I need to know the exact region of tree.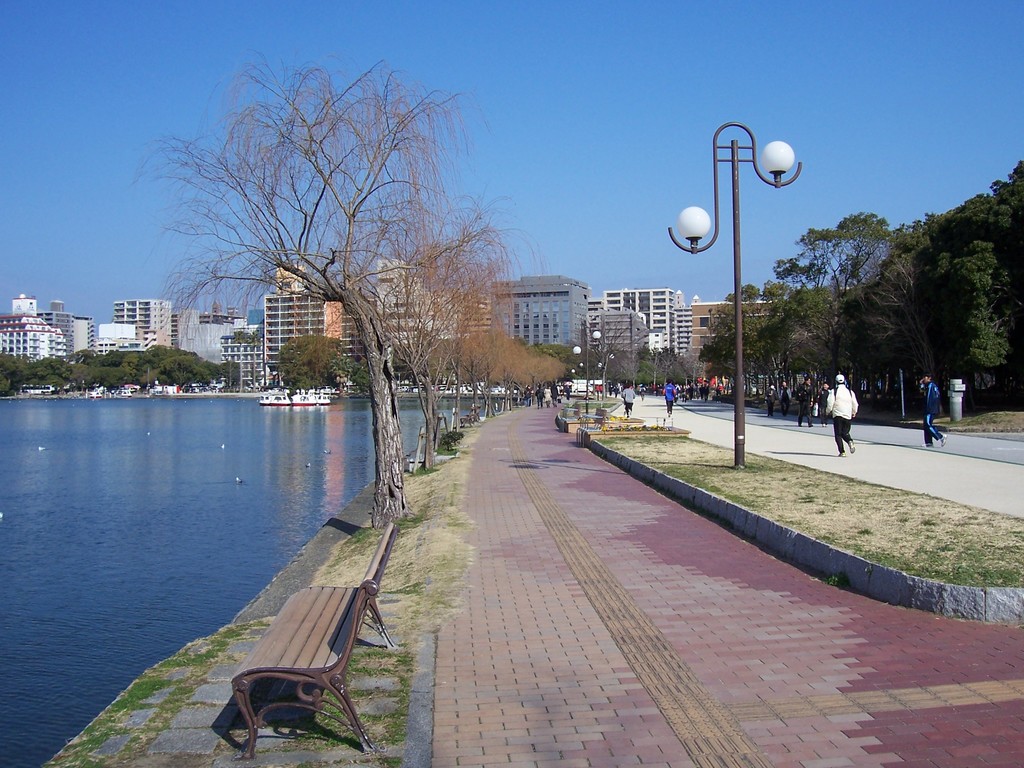
Region: box=[852, 173, 1023, 403].
